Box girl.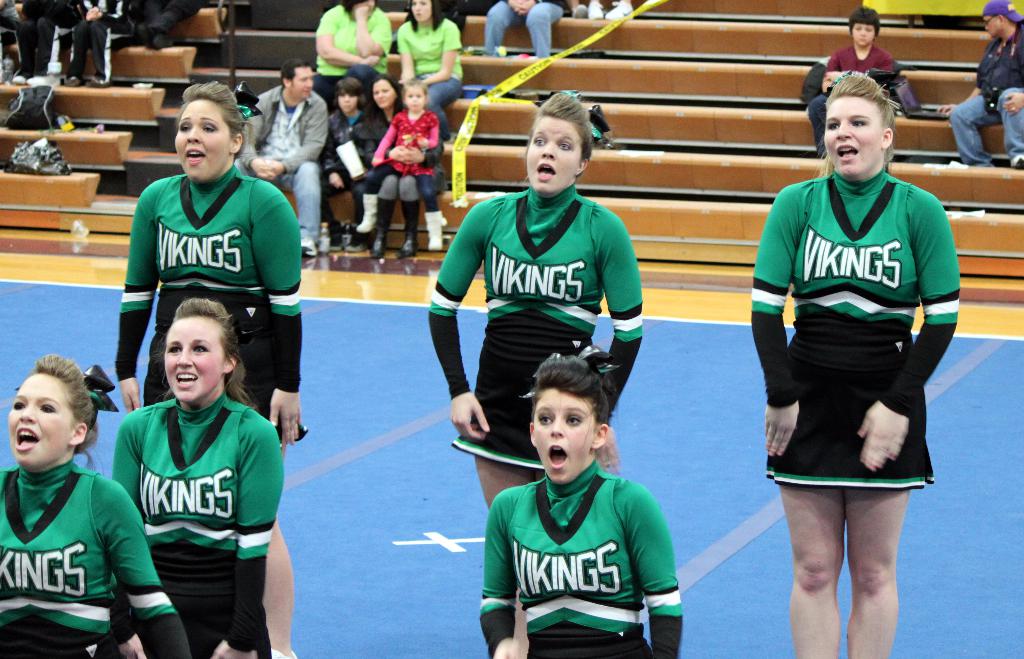
bbox(429, 93, 644, 658).
